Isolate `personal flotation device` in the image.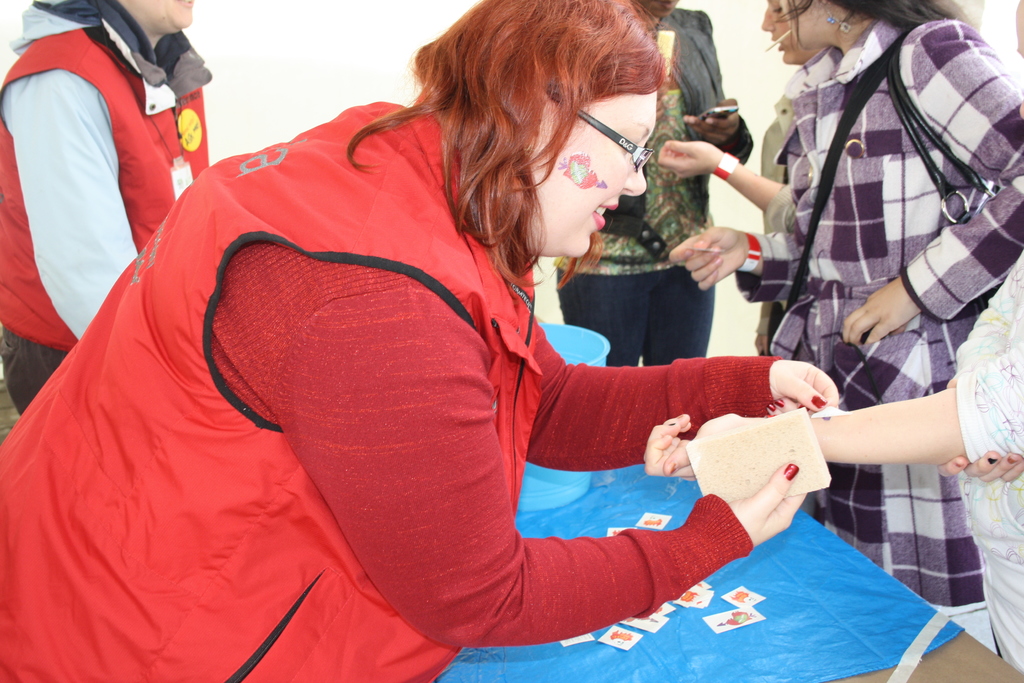
Isolated region: <box>0,22,219,351</box>.
